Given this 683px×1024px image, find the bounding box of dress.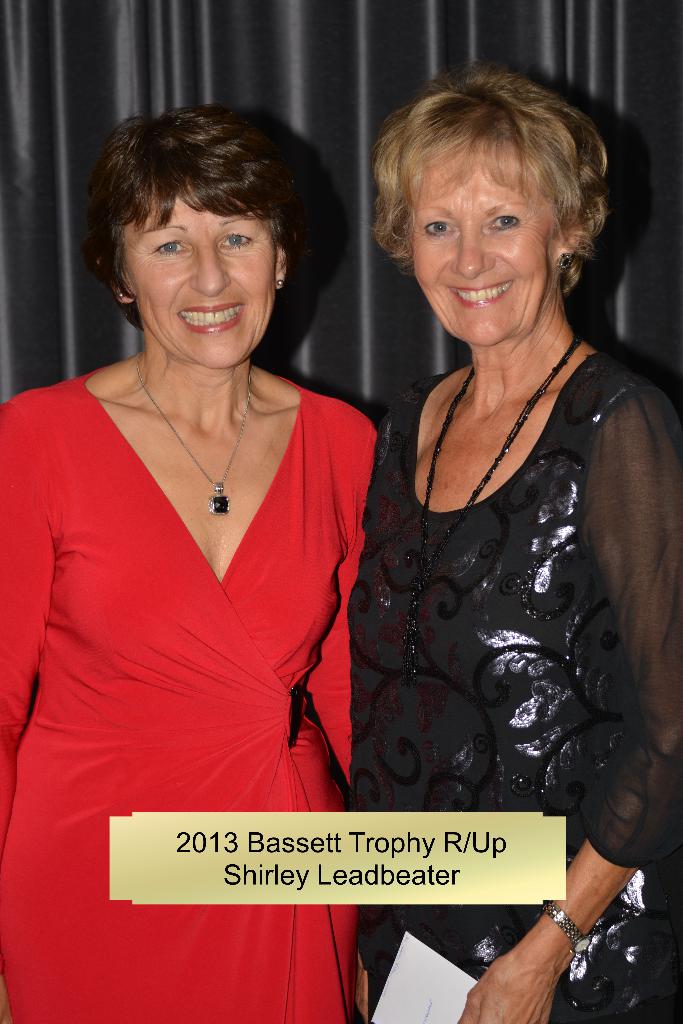
rect(0, 364, 376, 1023).
